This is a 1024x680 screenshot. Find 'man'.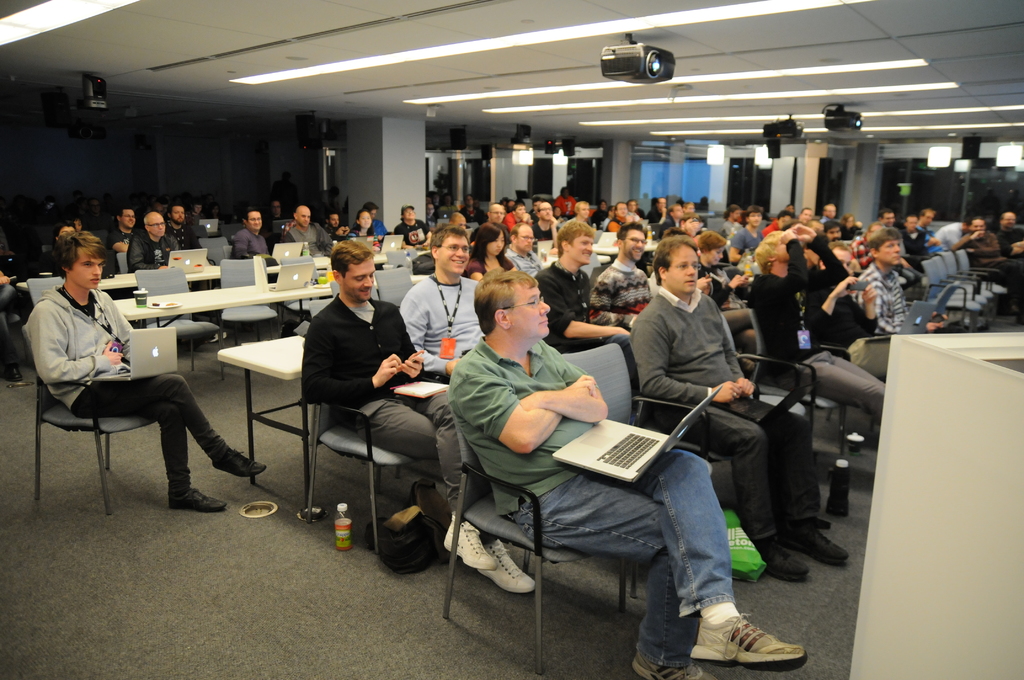
Bounding box: bbox(507, 230, 550, 291).
